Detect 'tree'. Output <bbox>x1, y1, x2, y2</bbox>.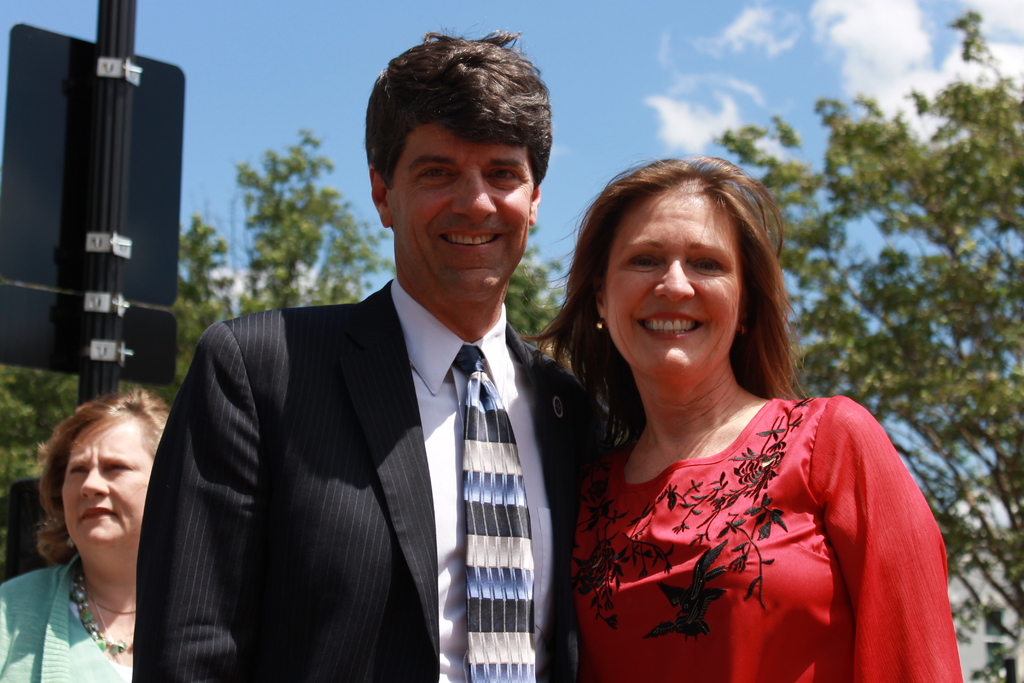
<bbox>493, 229, 570, 352</bbox>.
